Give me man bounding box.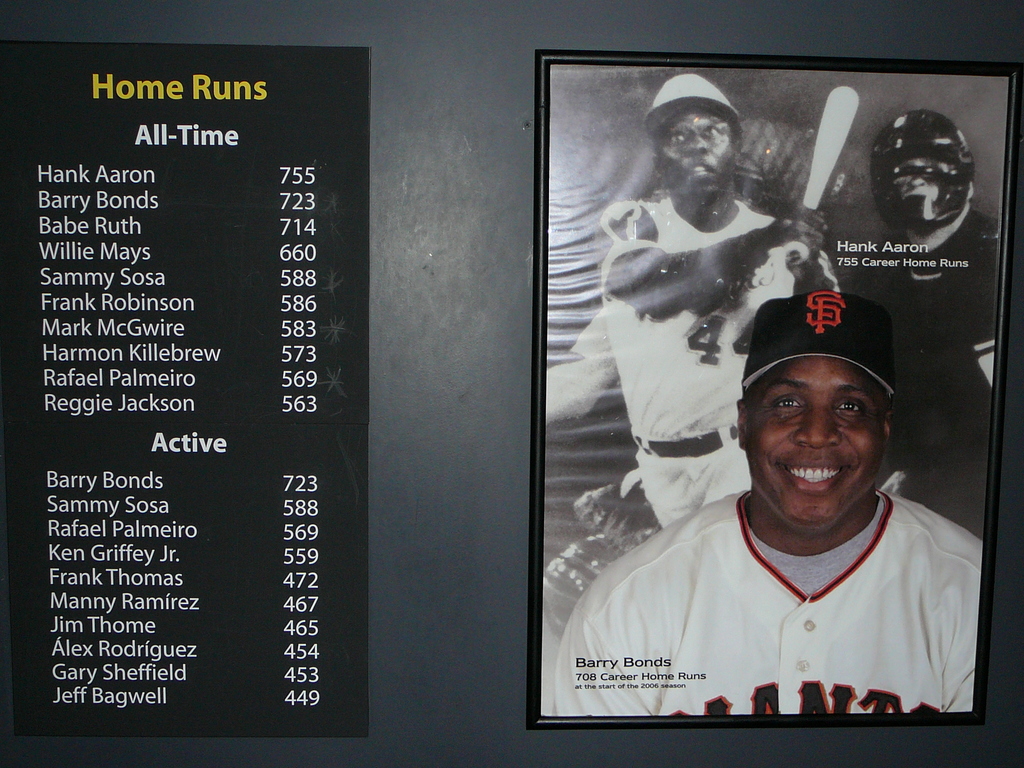
840:110:997:541.
